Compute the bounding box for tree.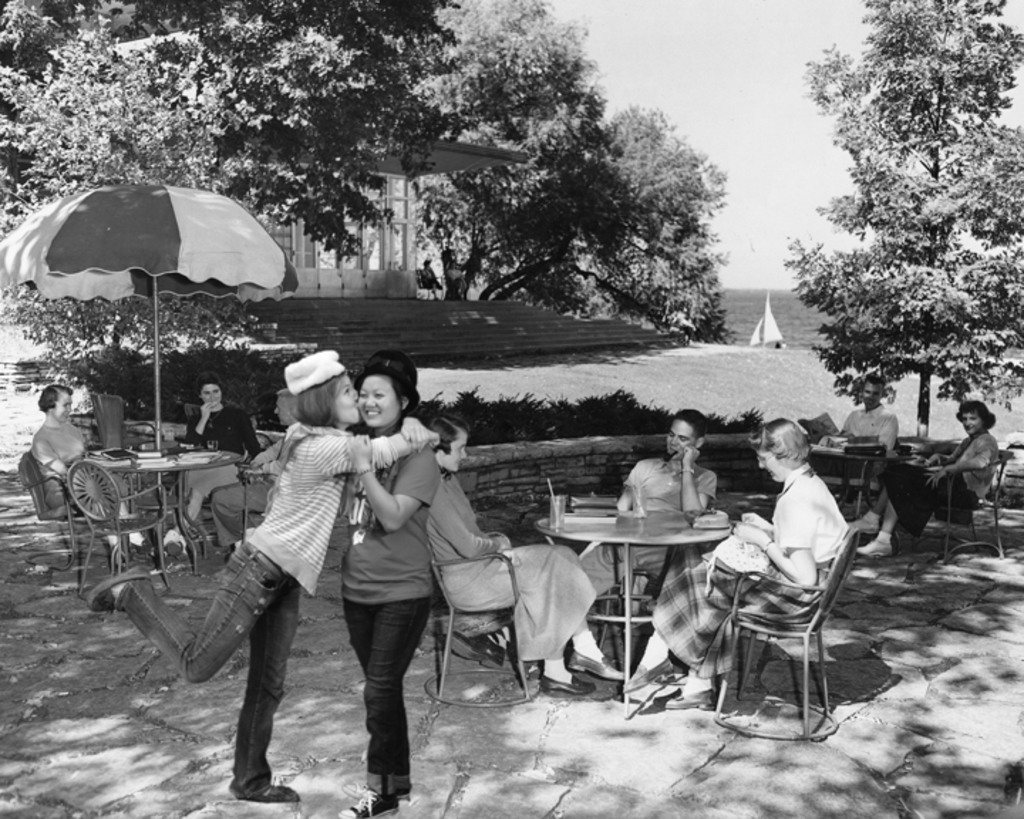
786 4 1006 472.
